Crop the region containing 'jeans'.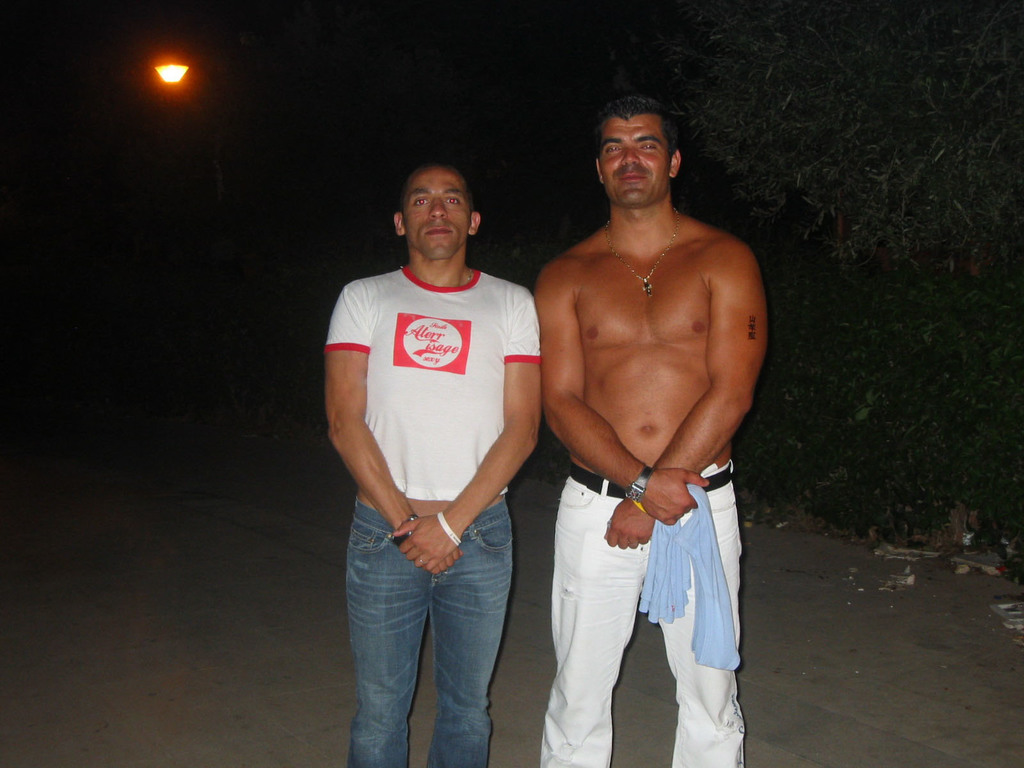
Crop region: (left=540, top=461, right=749, bottom=767).
